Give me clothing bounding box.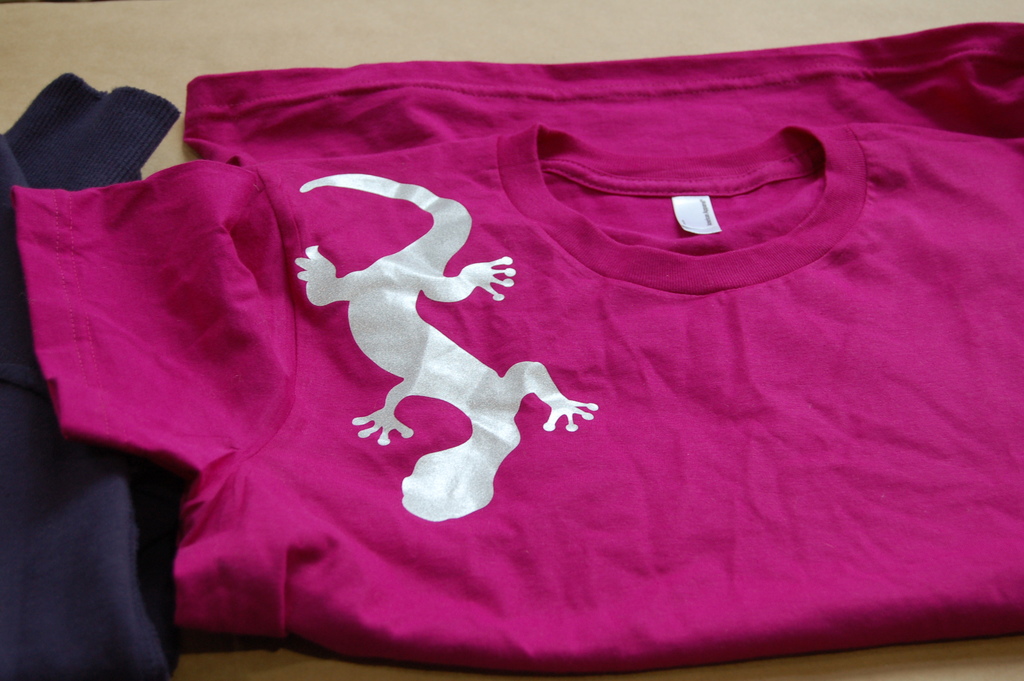
(left=28, top=58, right=1023, bottom=680).
